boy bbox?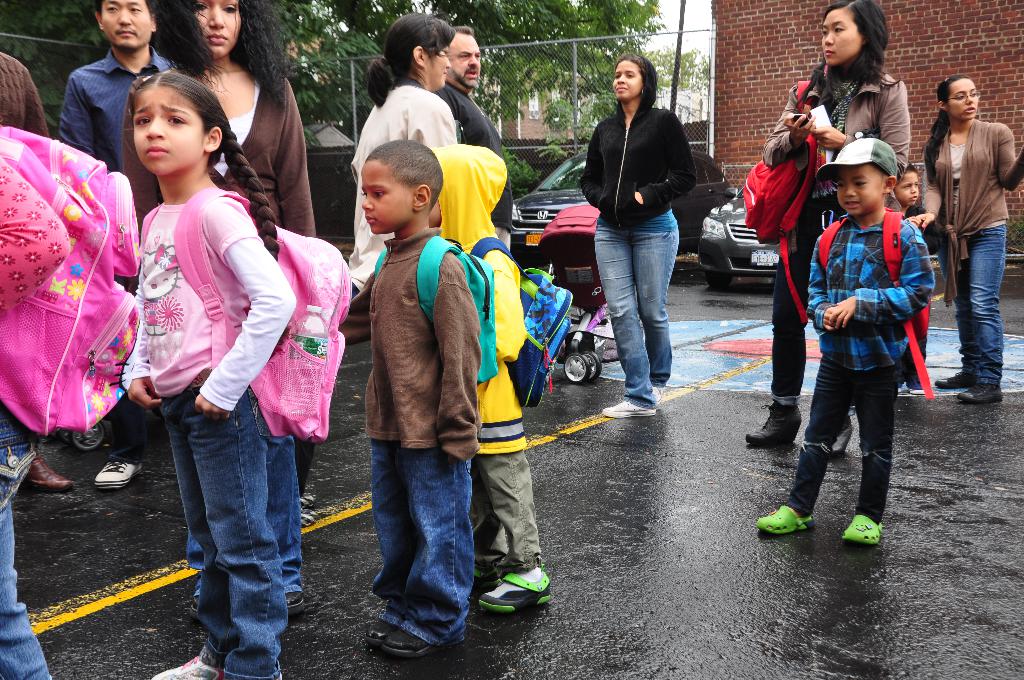
897 161 965 396
